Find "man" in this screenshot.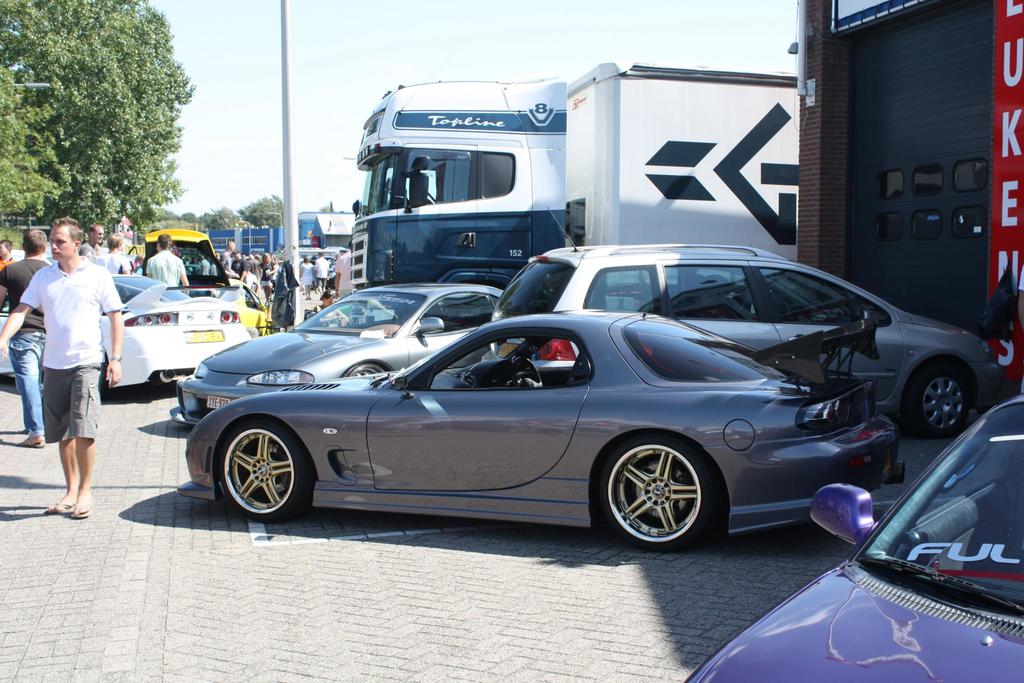
The bounding box for "man" is rect(218, 238, 237, 274).
